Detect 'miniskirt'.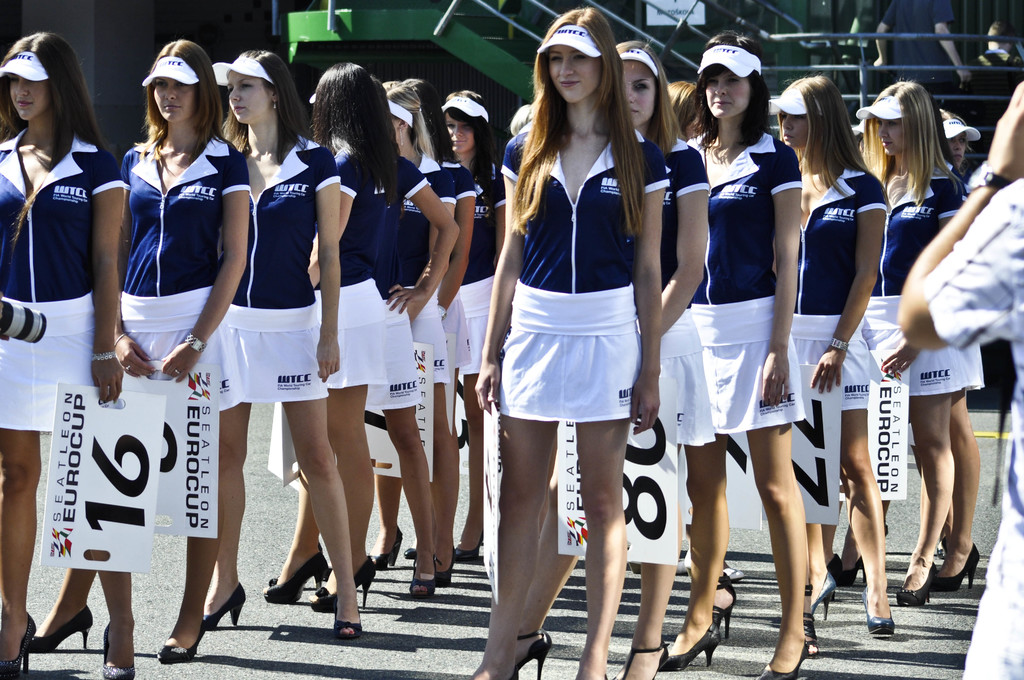
Detected at <bbox>0, 292, 97, 434</bbox>.
